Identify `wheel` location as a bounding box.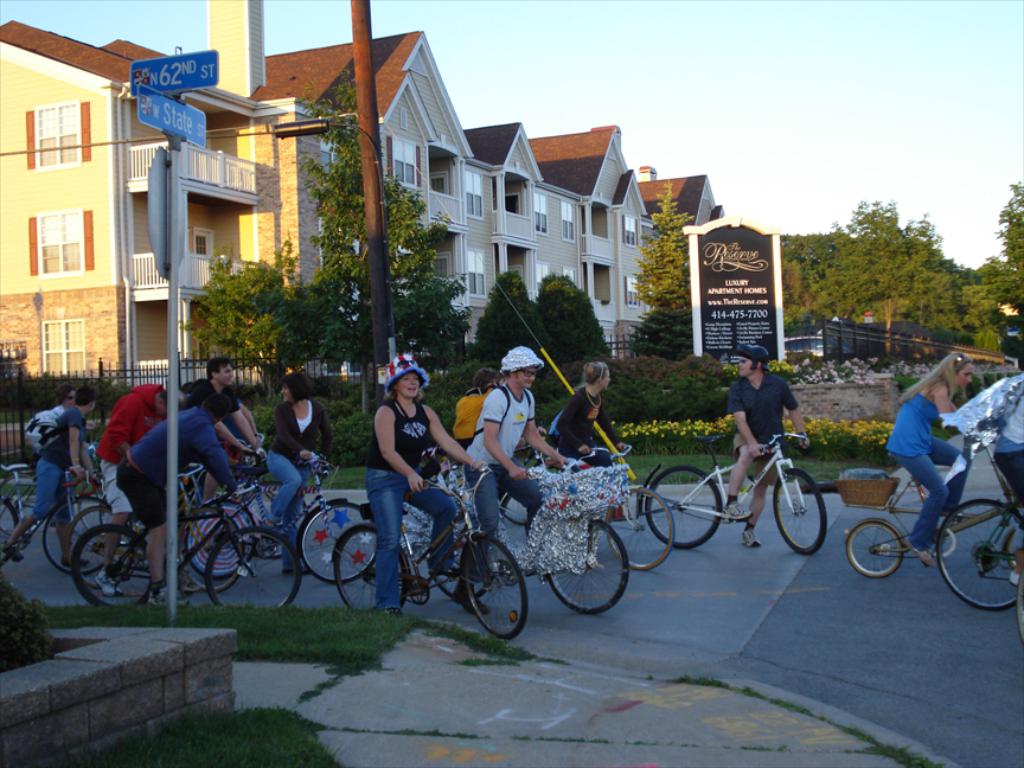
68/497/139/572.
